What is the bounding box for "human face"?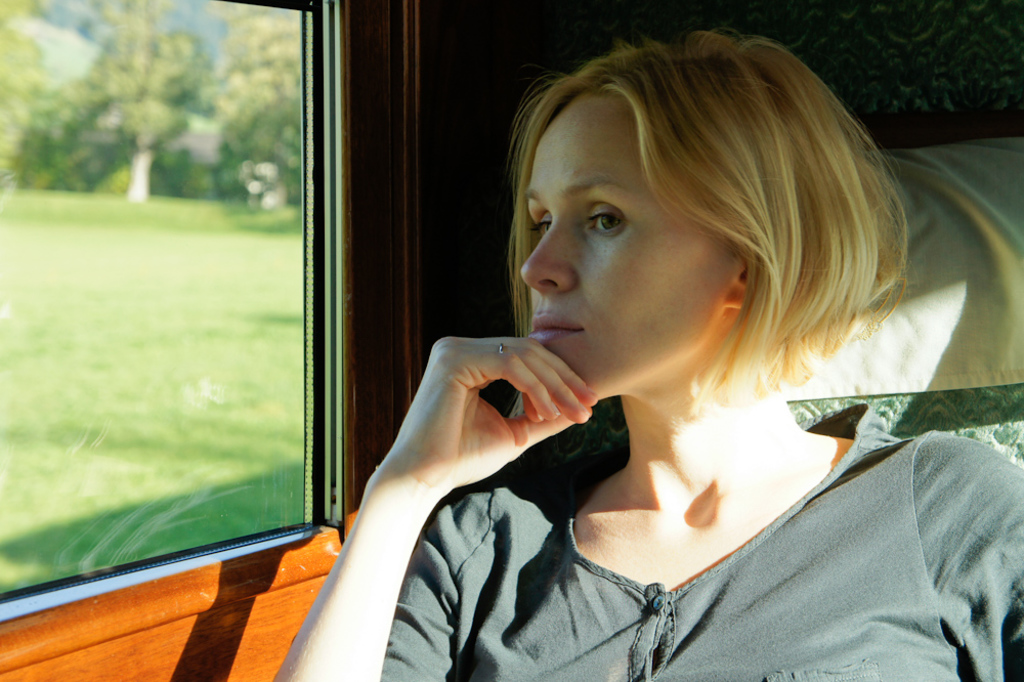
detection(521, 90, 741, 400).
